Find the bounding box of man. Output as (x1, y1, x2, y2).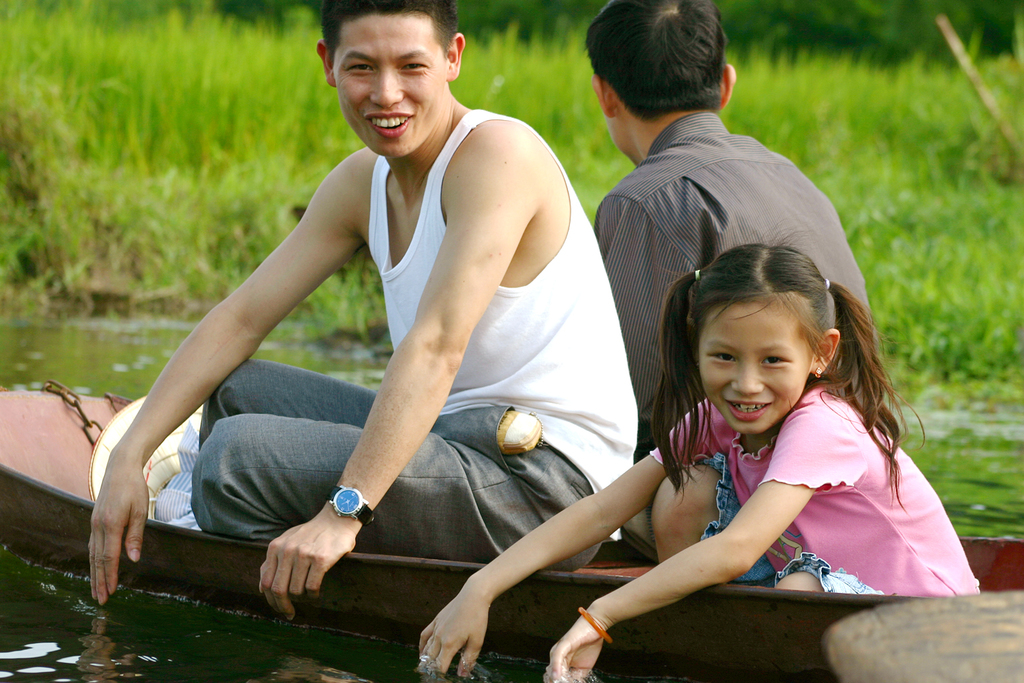
(139, 21, 698, 668).
